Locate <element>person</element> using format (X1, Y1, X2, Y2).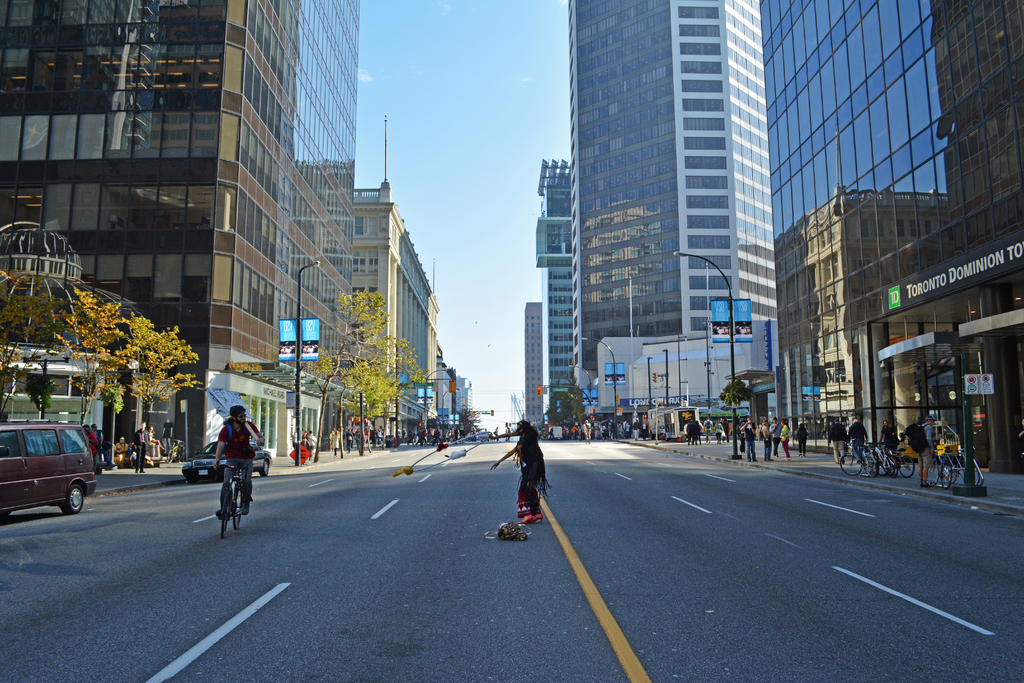
(84, 426, 95, 461).
